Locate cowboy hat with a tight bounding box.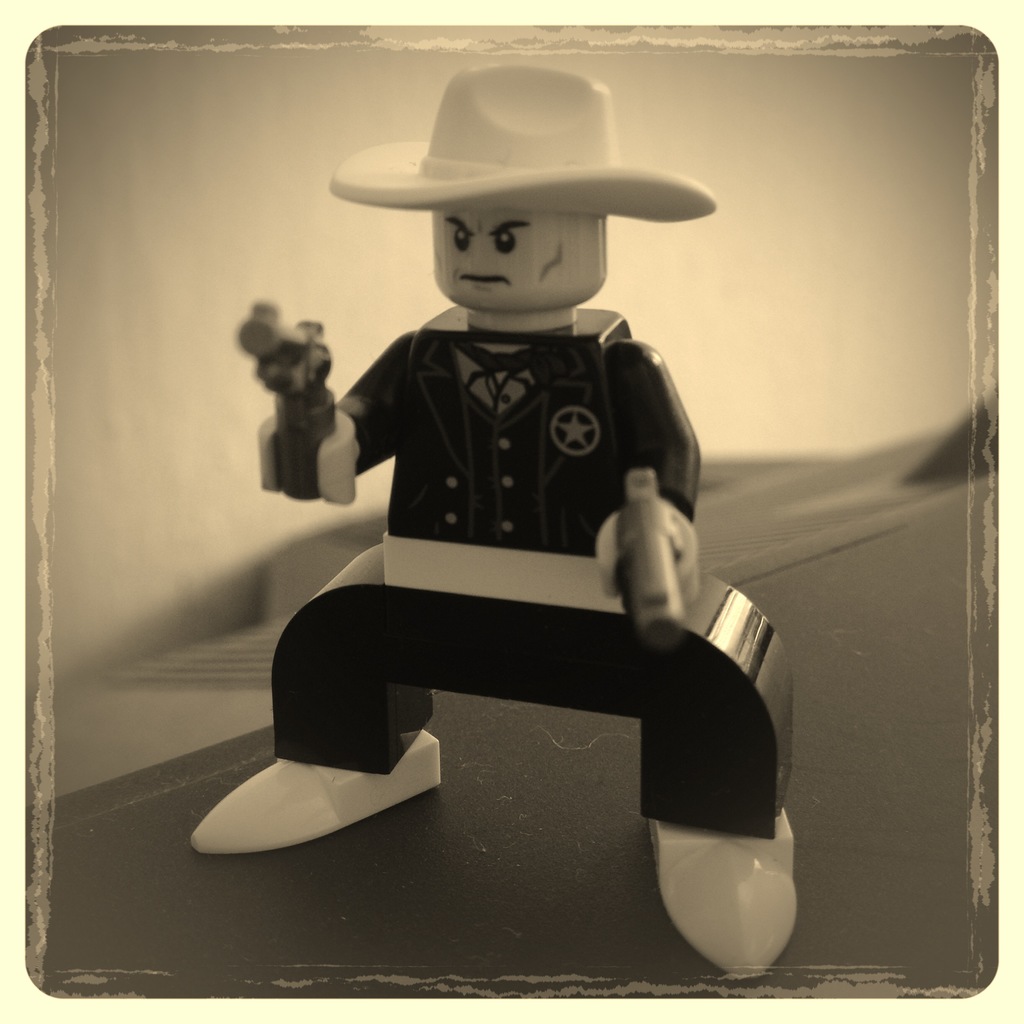
bbox=(334, 63, 717, 221).
